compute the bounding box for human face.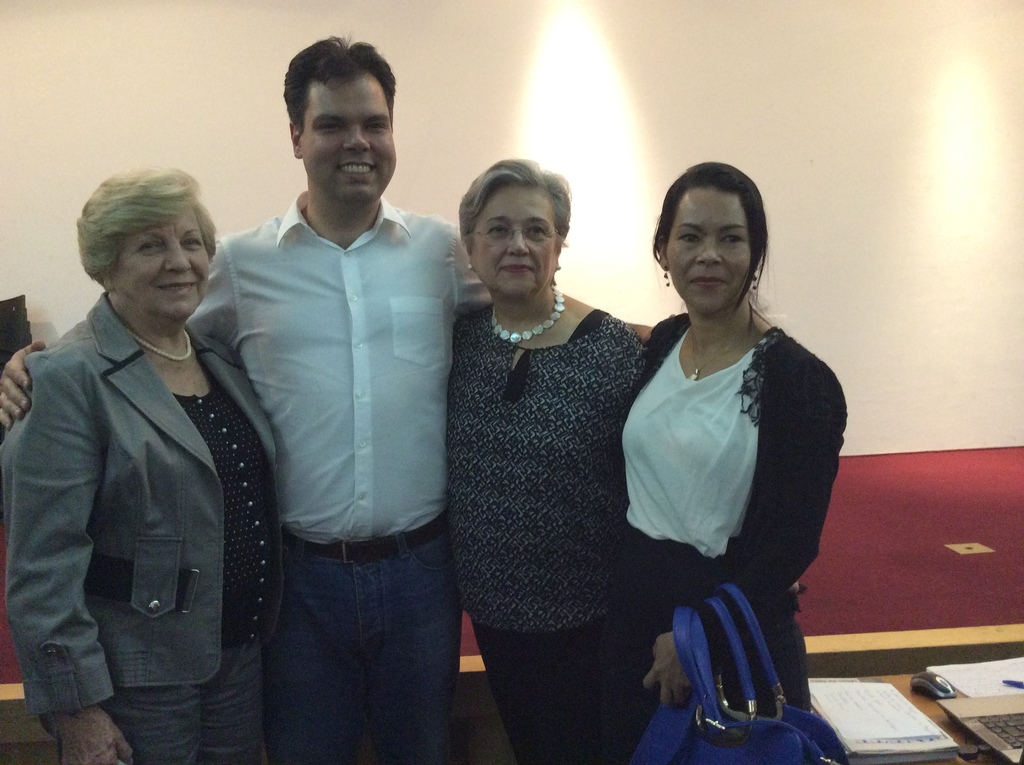
region(300, 72, 397, 206).
